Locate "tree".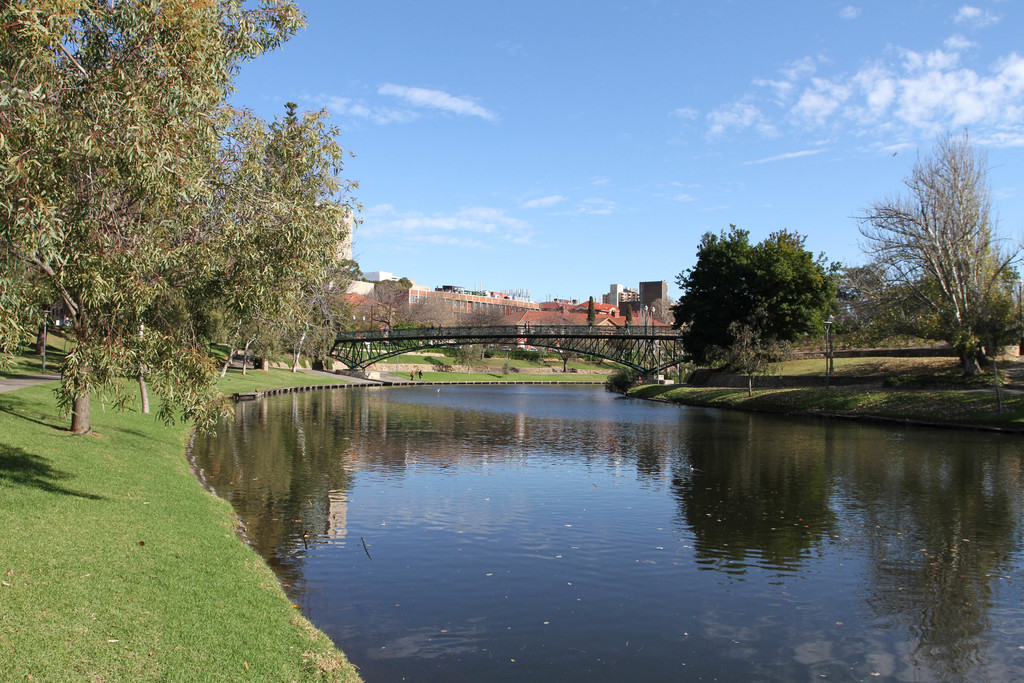
Bounding box: bbox(664, 223, 847, 395).
